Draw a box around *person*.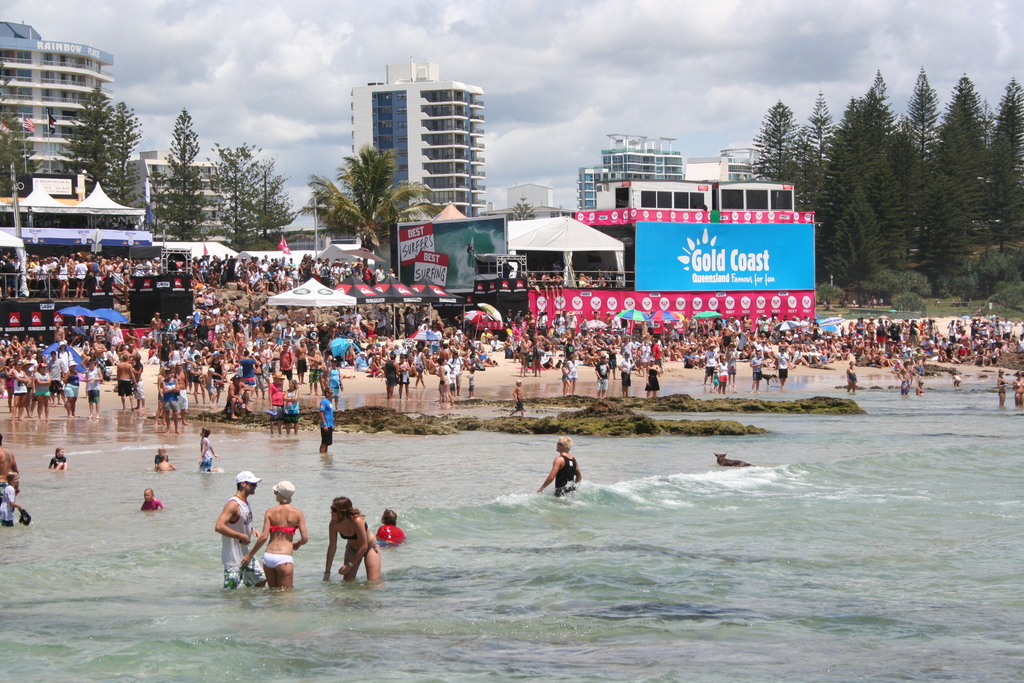
{"left": 900, "top": 363, "right": 920, "bottom": 395}.
